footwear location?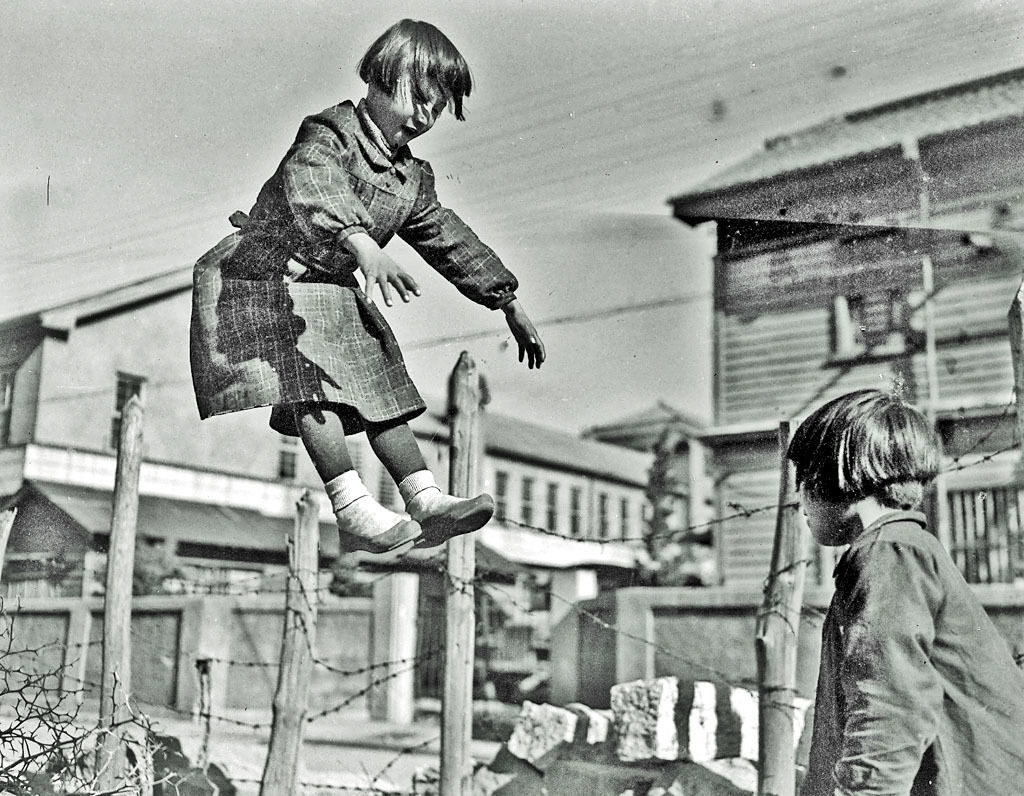
left=315, top=481, right=431, bottom=565
